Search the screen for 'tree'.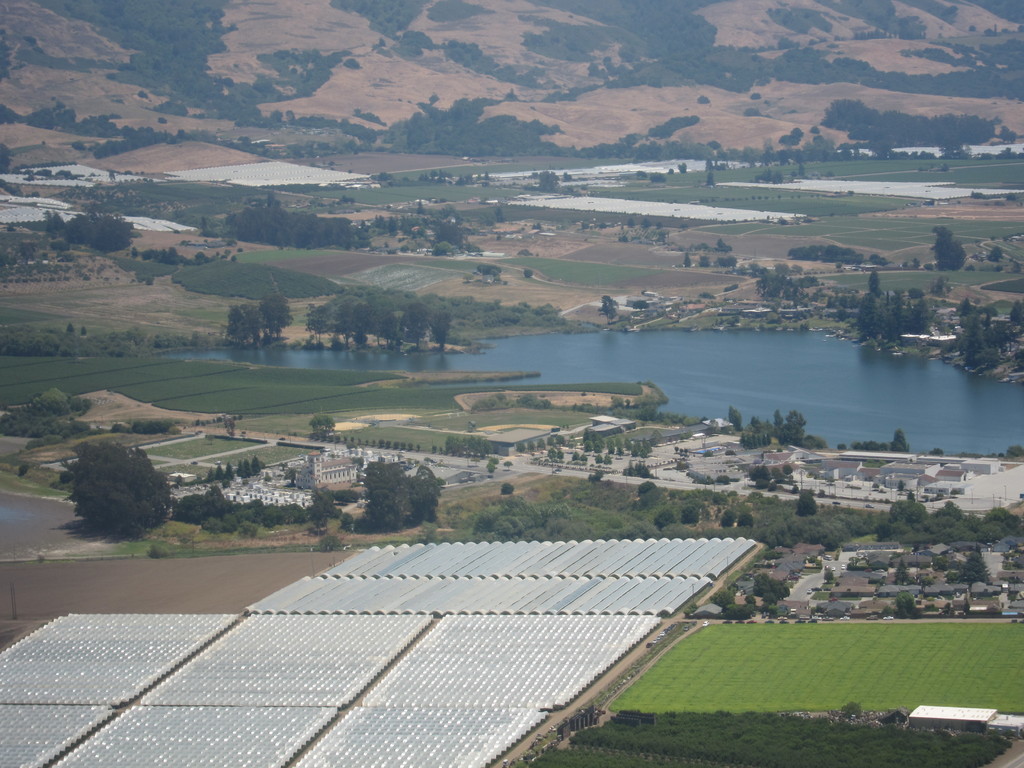
Found at Rect(929, 223, 966, 273).
